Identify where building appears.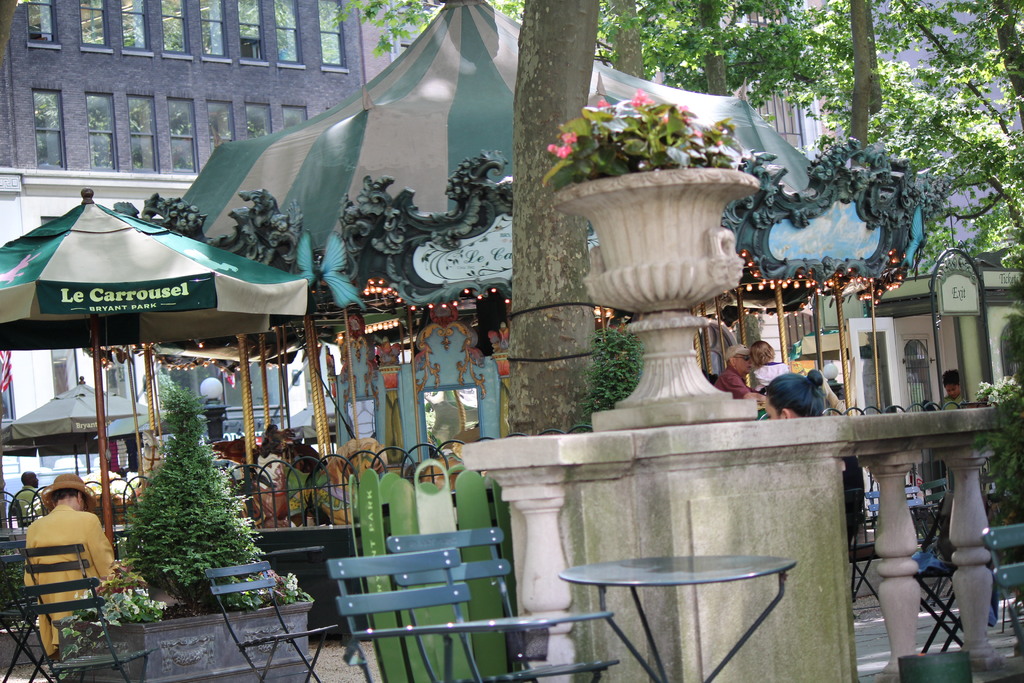
Appears at x1=360, y1=0, x2=842, y2=162.
